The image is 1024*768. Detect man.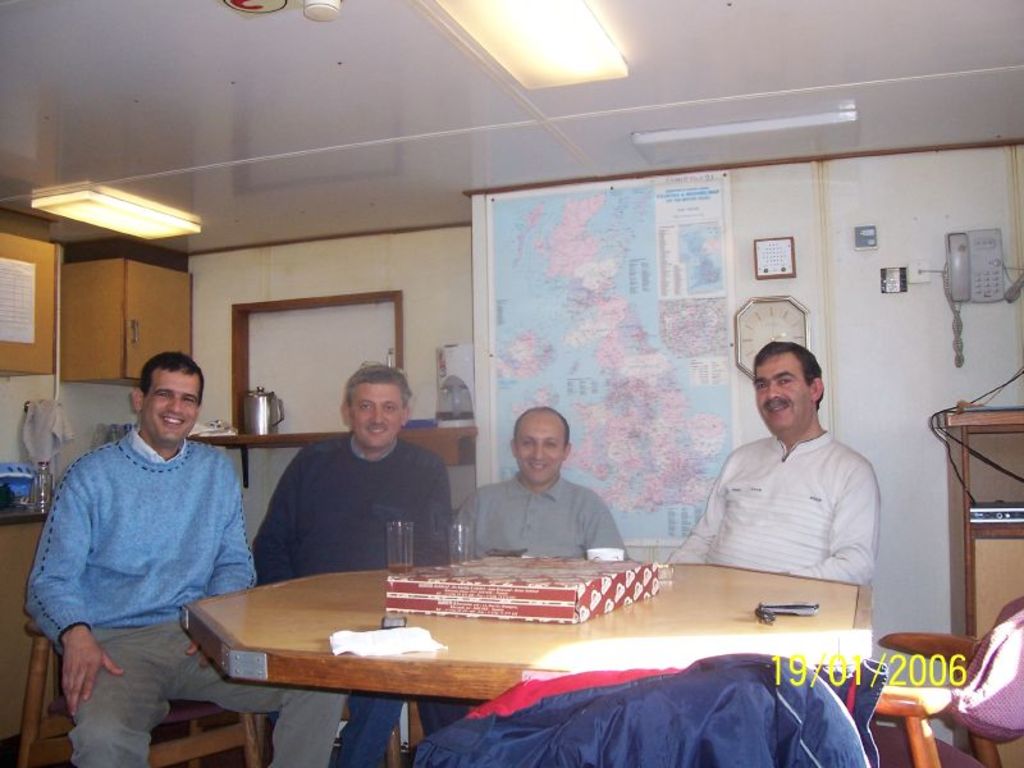
Detection: {"x1": 453, "y1": 407, "x2": 627, "y2": 562}.
